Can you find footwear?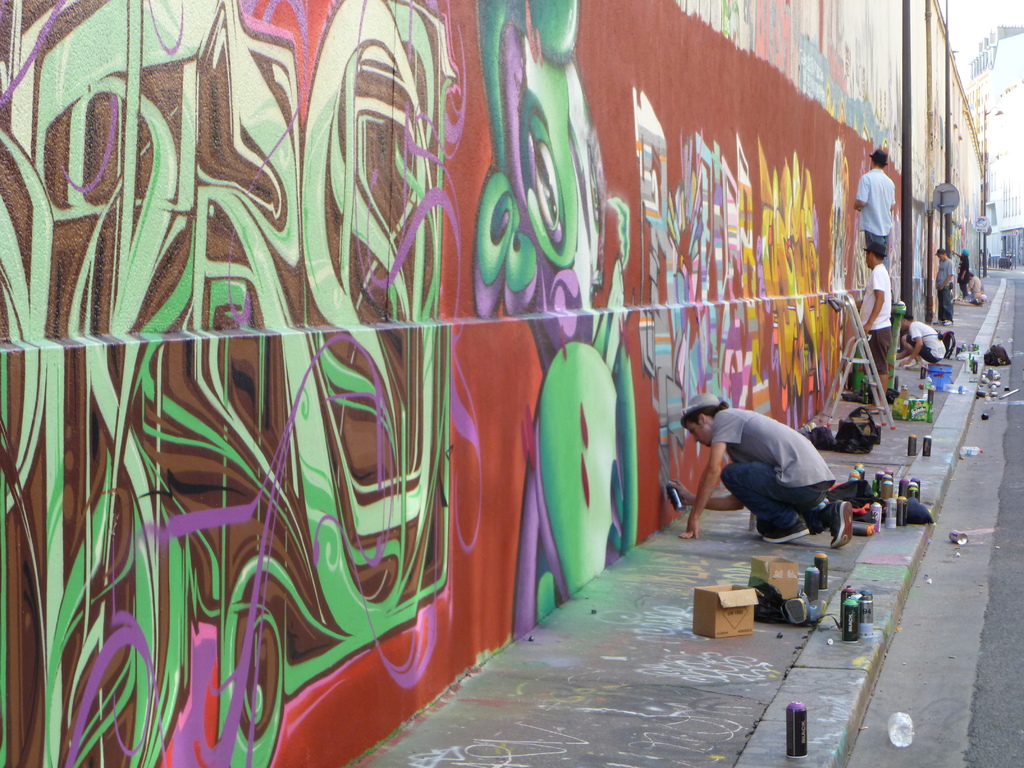
Yes, bounding box: [941,319,955,328].
